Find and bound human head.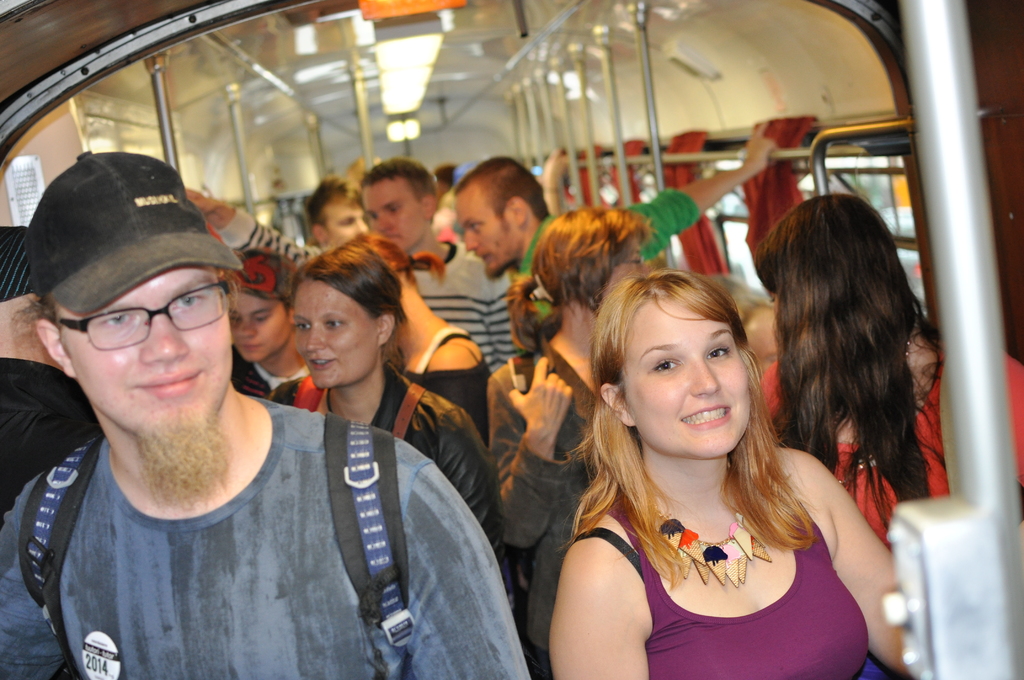
Bound: select_region(360, 156, 441, 250).
